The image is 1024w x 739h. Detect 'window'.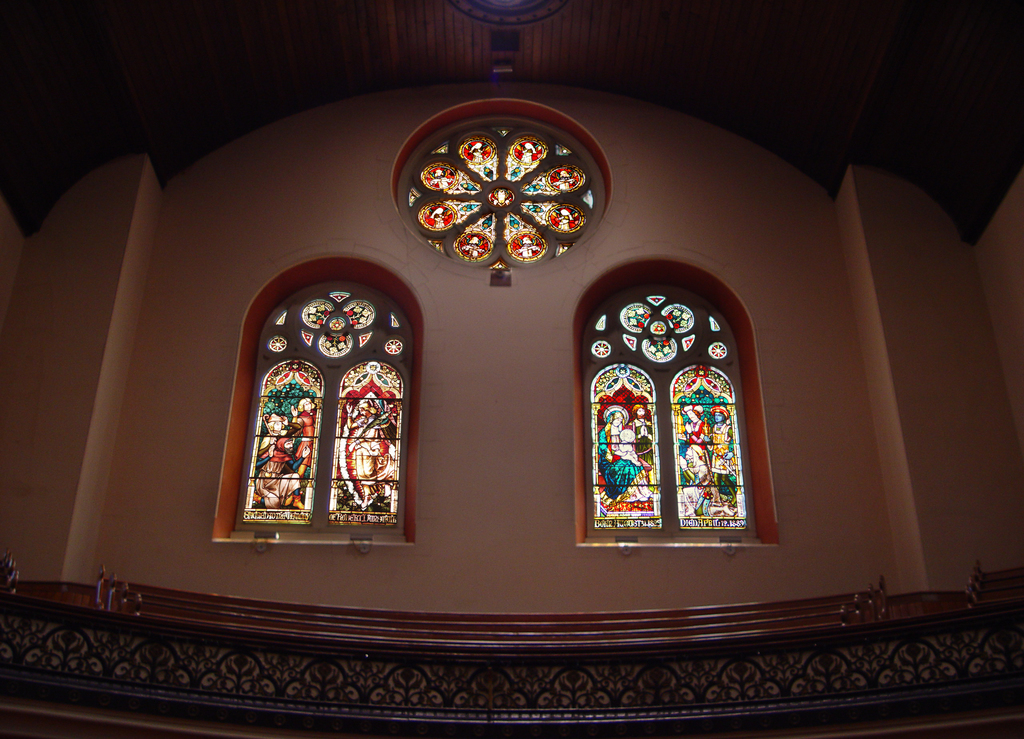
Detection: x1=545 y1=248 x2=784 y2=561.
